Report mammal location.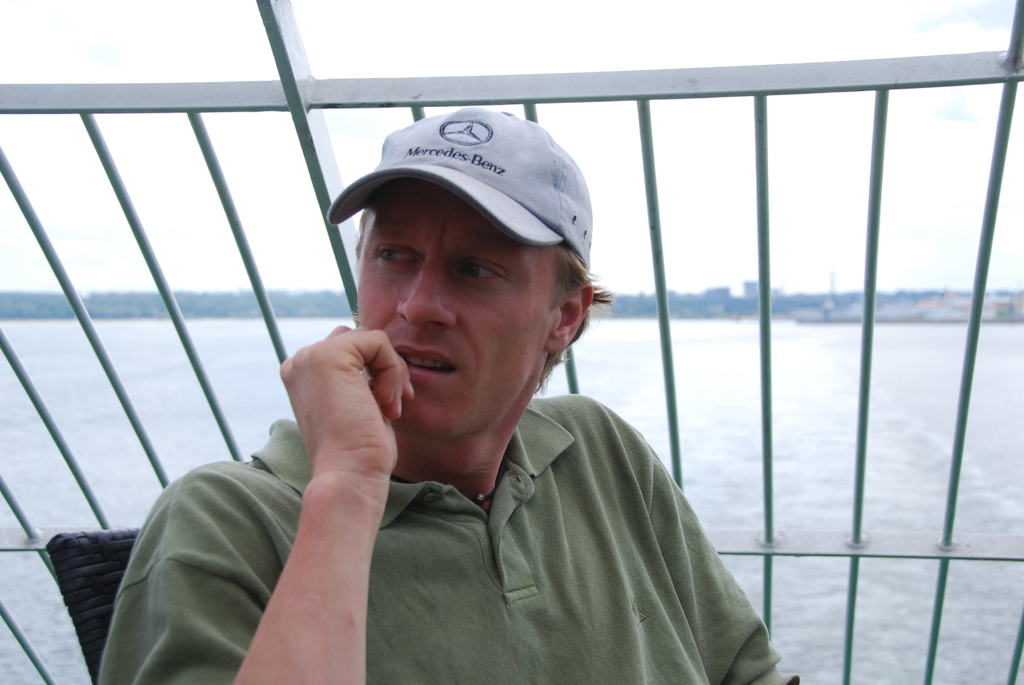
Report: (left=220, top=122, right=762, bottom=670).
